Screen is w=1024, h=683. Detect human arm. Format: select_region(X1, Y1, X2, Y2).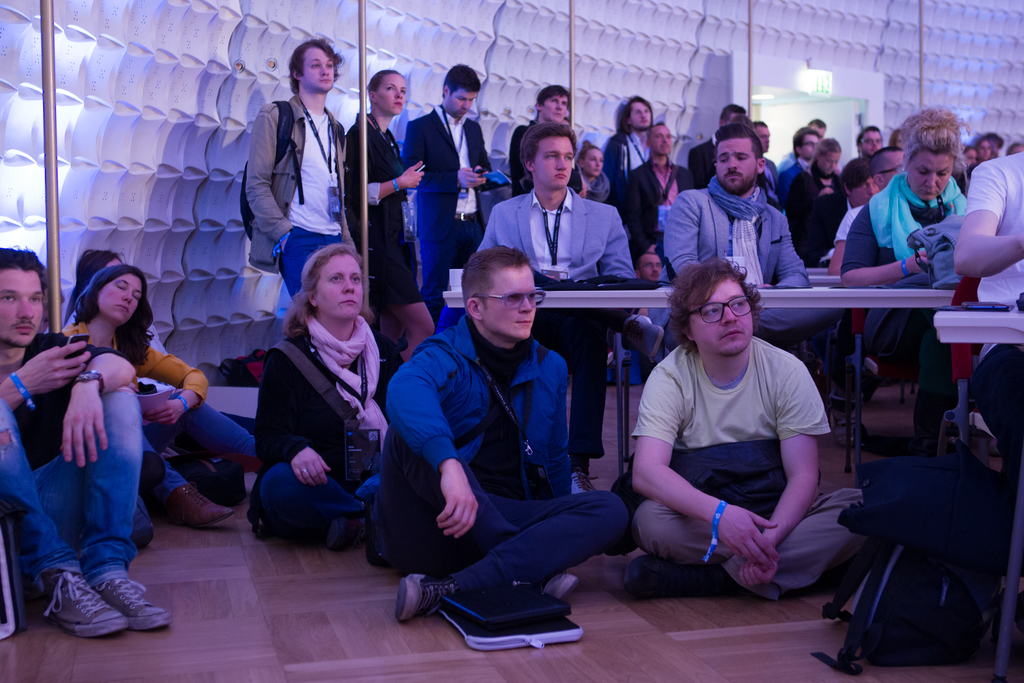
select_region(248, 352, 330, 486).
